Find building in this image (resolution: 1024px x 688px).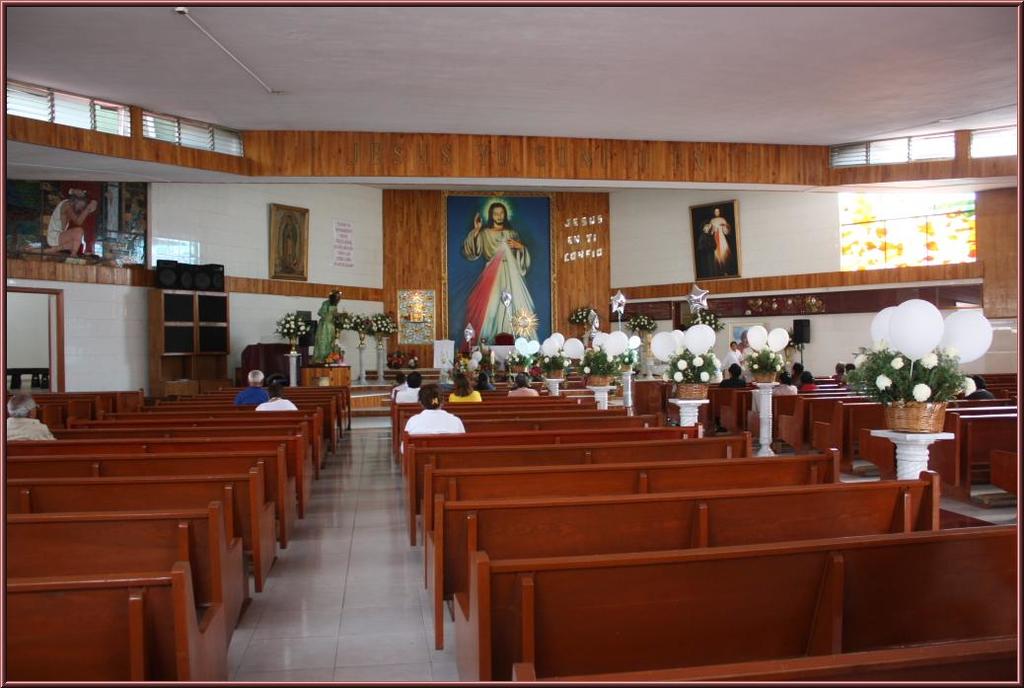
0, 0, 1023, 687.
